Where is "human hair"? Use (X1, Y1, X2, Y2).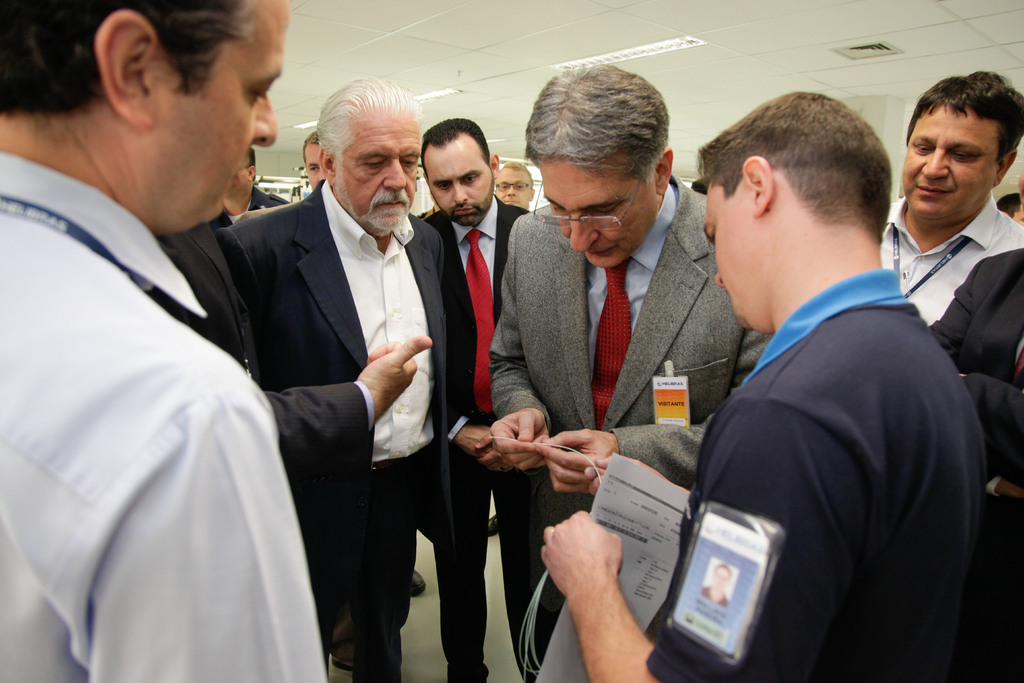
(902, 67, 1023, 162).
